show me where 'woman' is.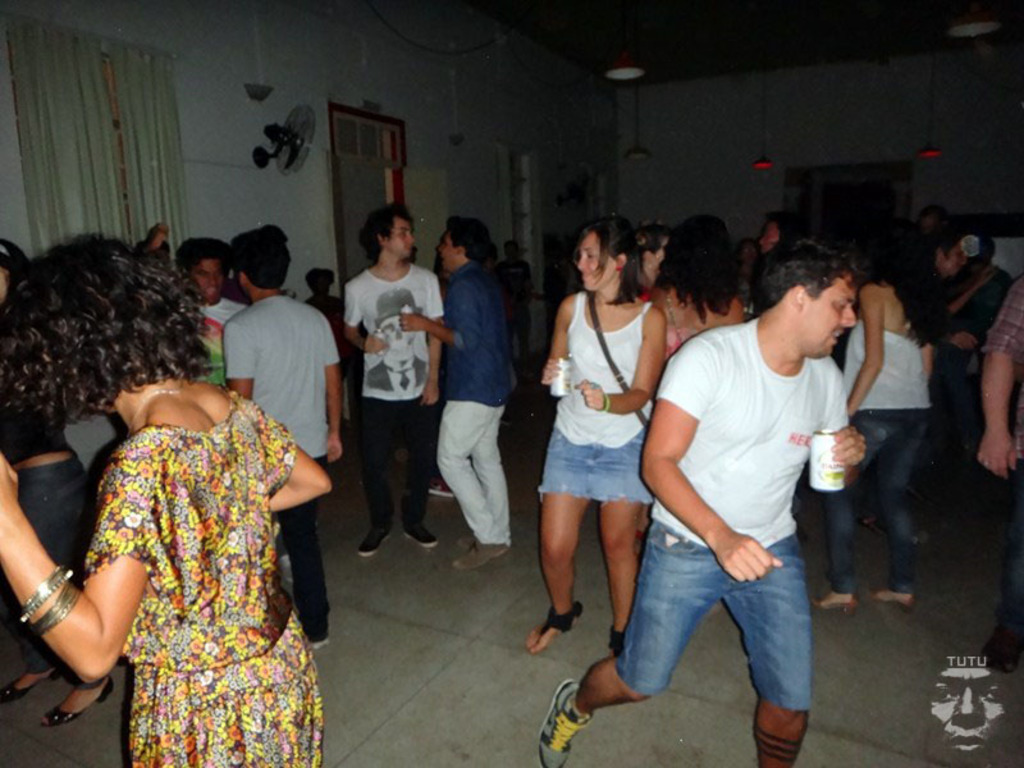
'woman' is at box(818, 216, 925, 611).
